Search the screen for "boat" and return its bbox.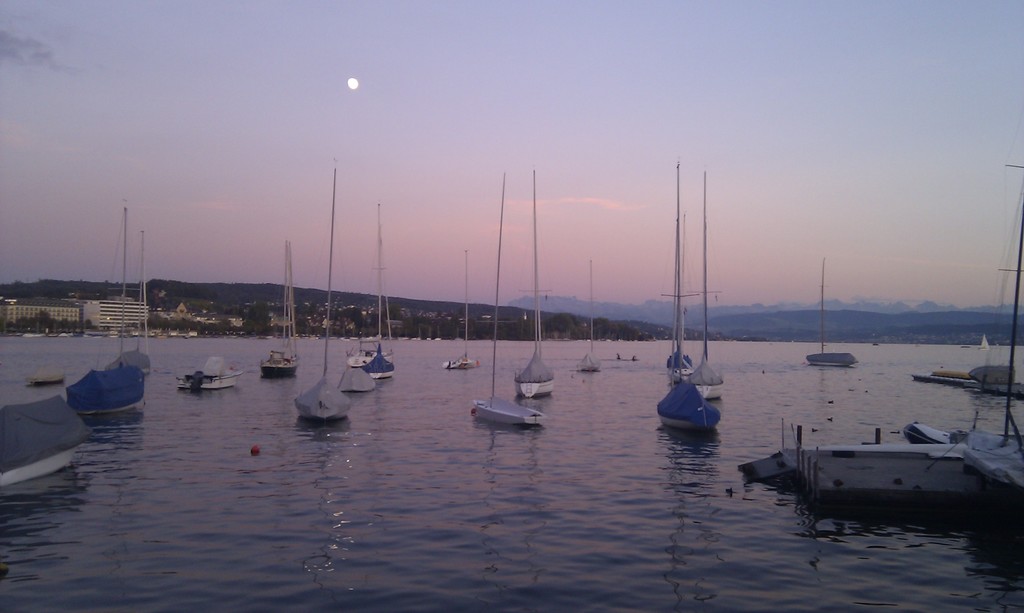
Found: <bbox>440, 248, 485, 371</bbox>.
